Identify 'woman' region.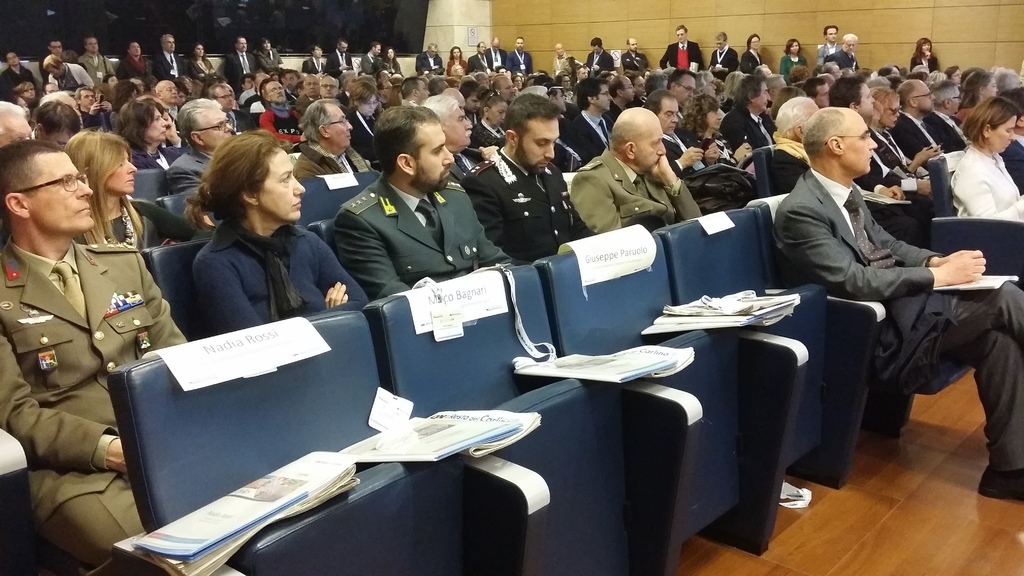
Region: detection(443, 45, 467, 77).
